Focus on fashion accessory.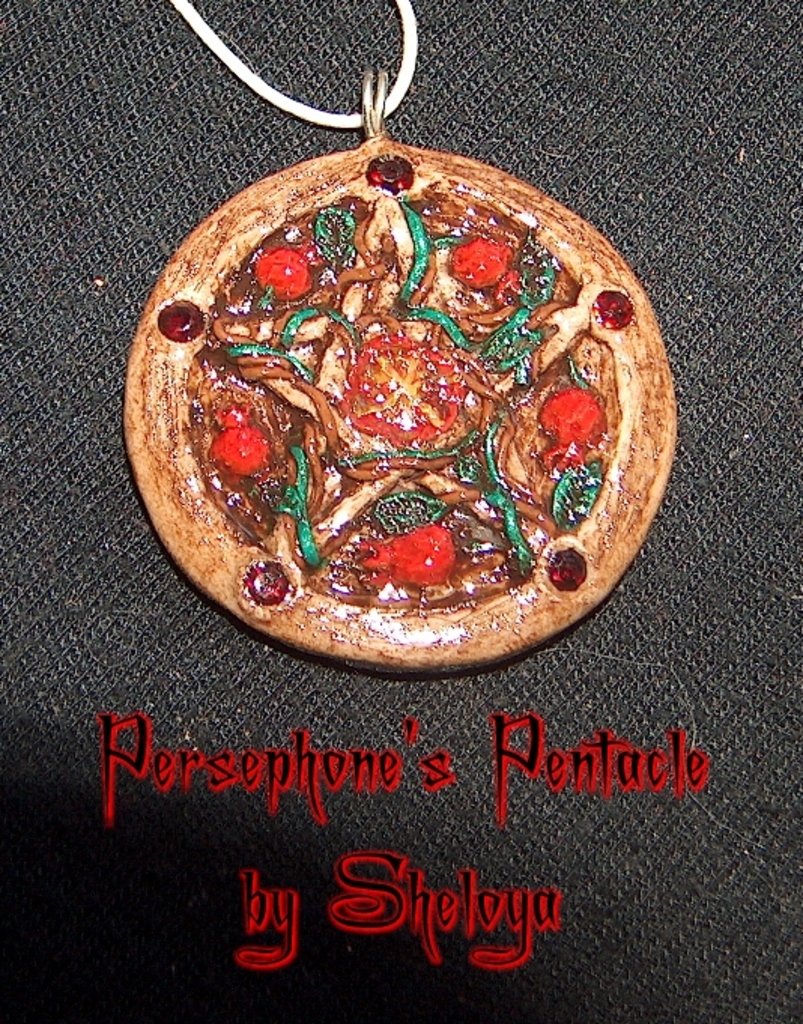
Focused at {"left": 125, "top": 0, "right": 681, "bottom": 678}.
